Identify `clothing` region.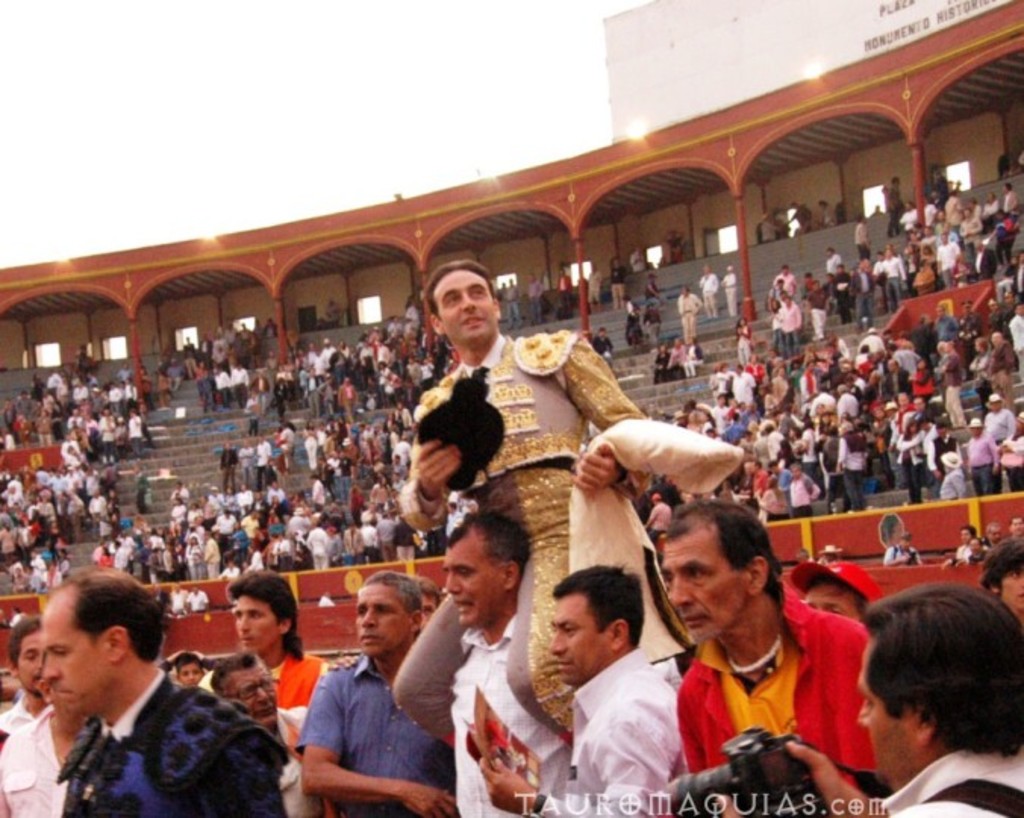
Region: l=698, t=277, r=716, b=317.
